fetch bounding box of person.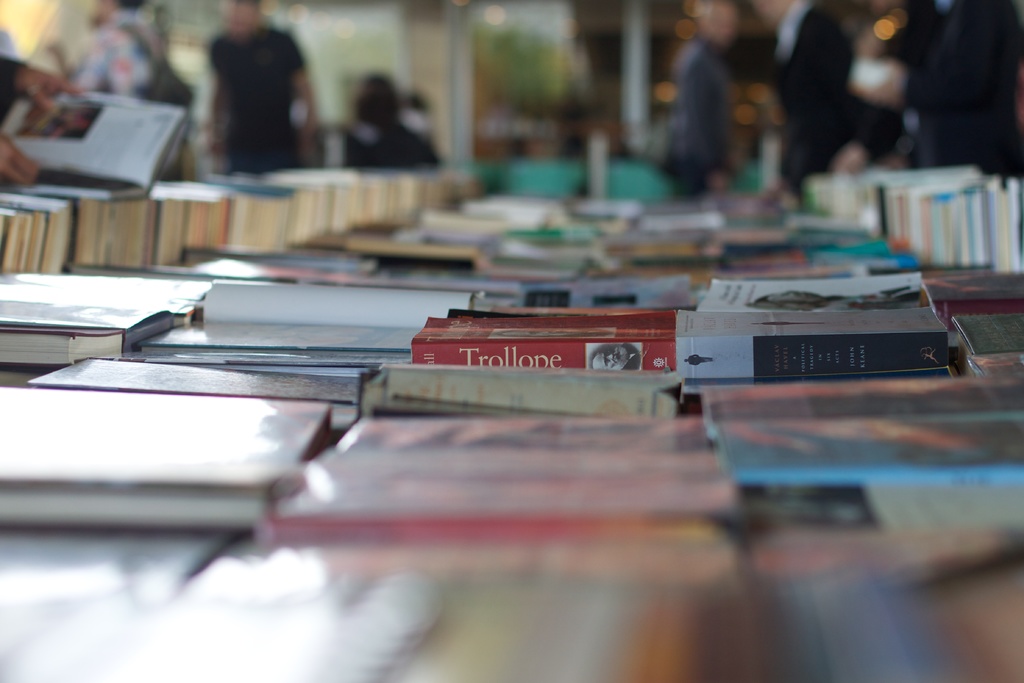
Bbox: (661, 0, 739, 195).
